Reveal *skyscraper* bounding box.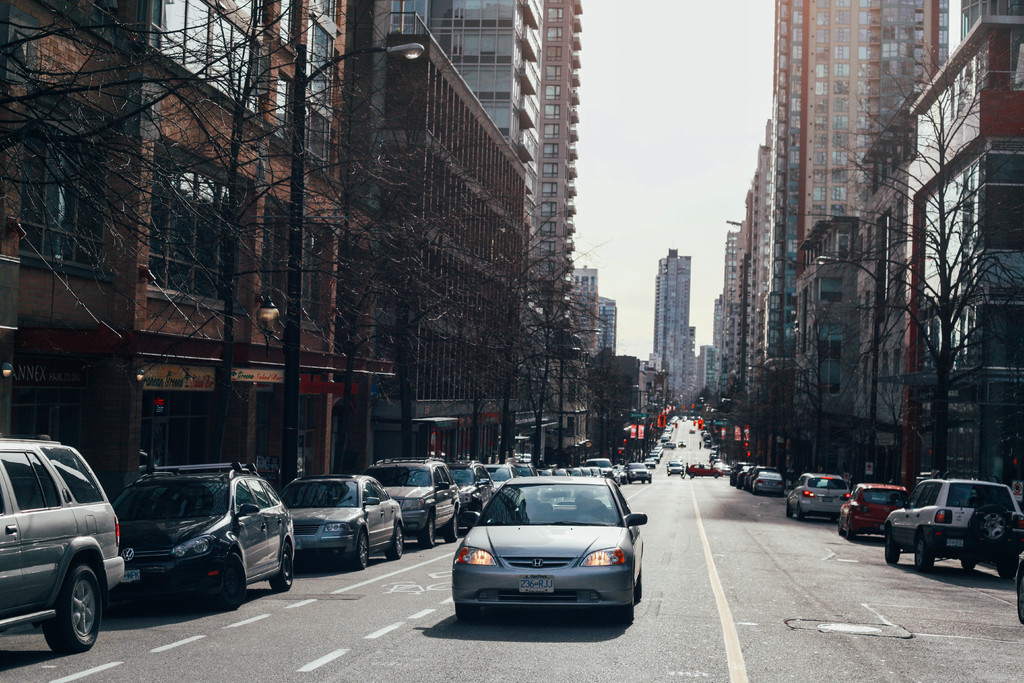
Revealed: bbox(767, 0, 968, 503).
